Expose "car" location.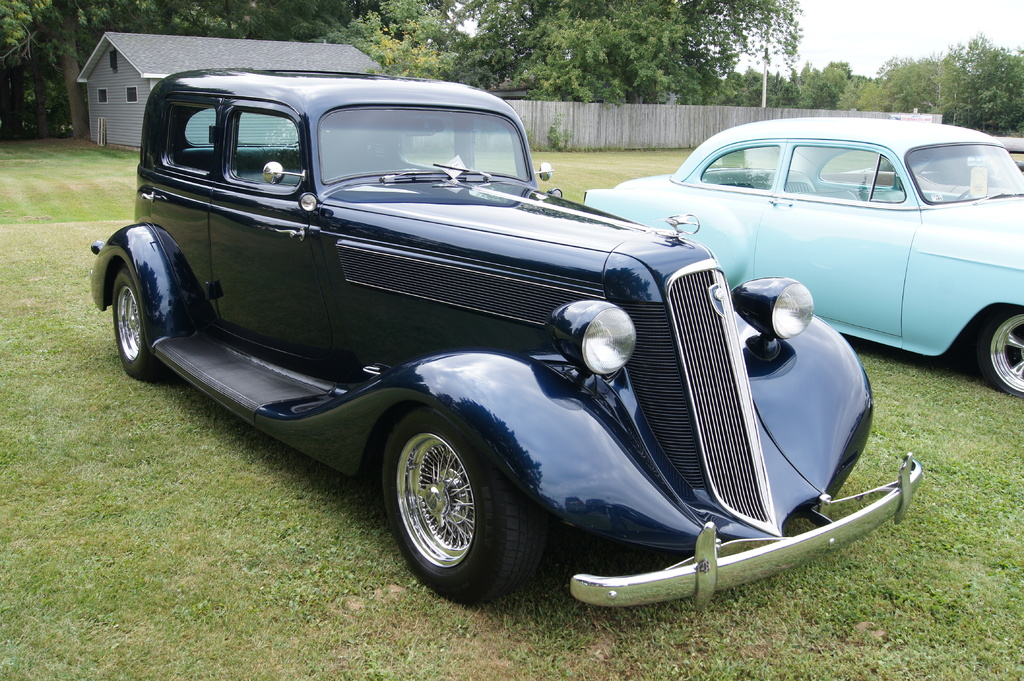
Exposed at [92, 79, 913, 618].
